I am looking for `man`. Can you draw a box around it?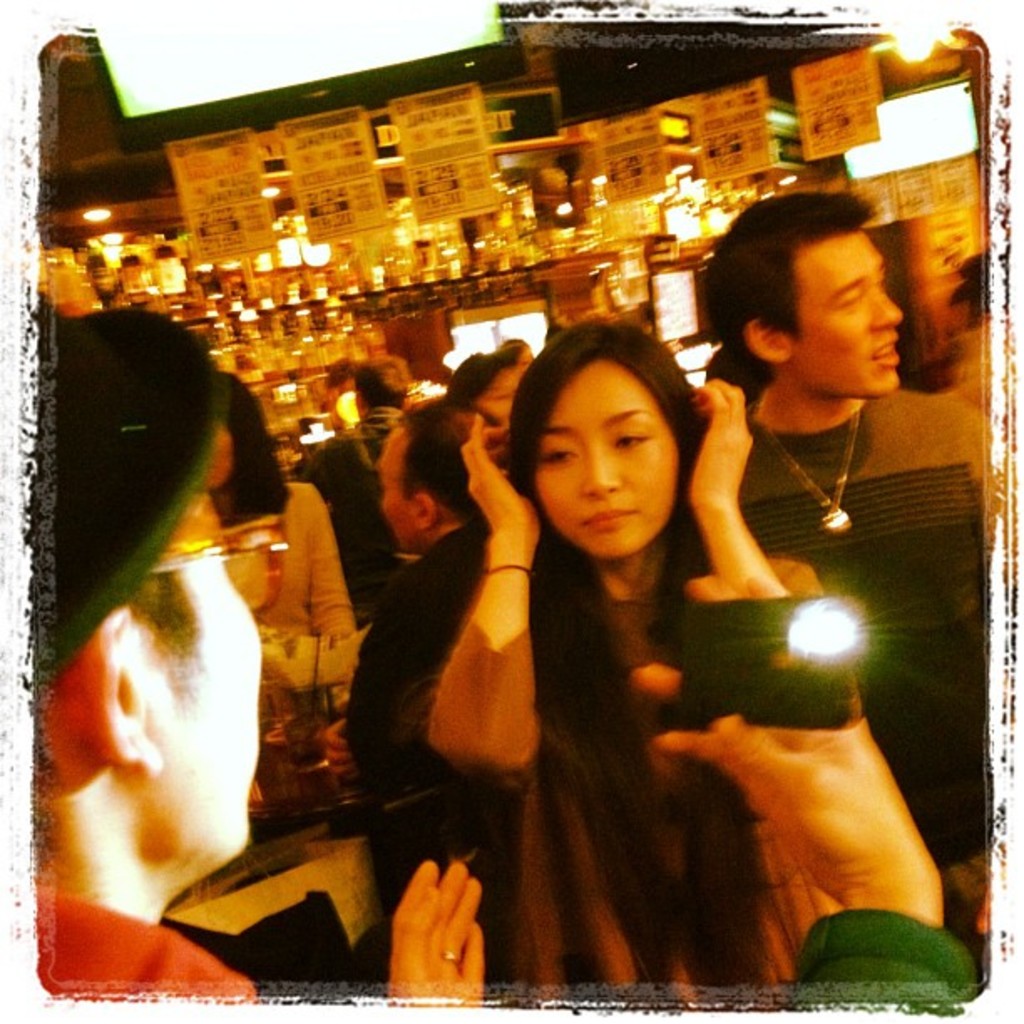
Sure, the bounding box is bbox=(17, 296, 330, 975).
